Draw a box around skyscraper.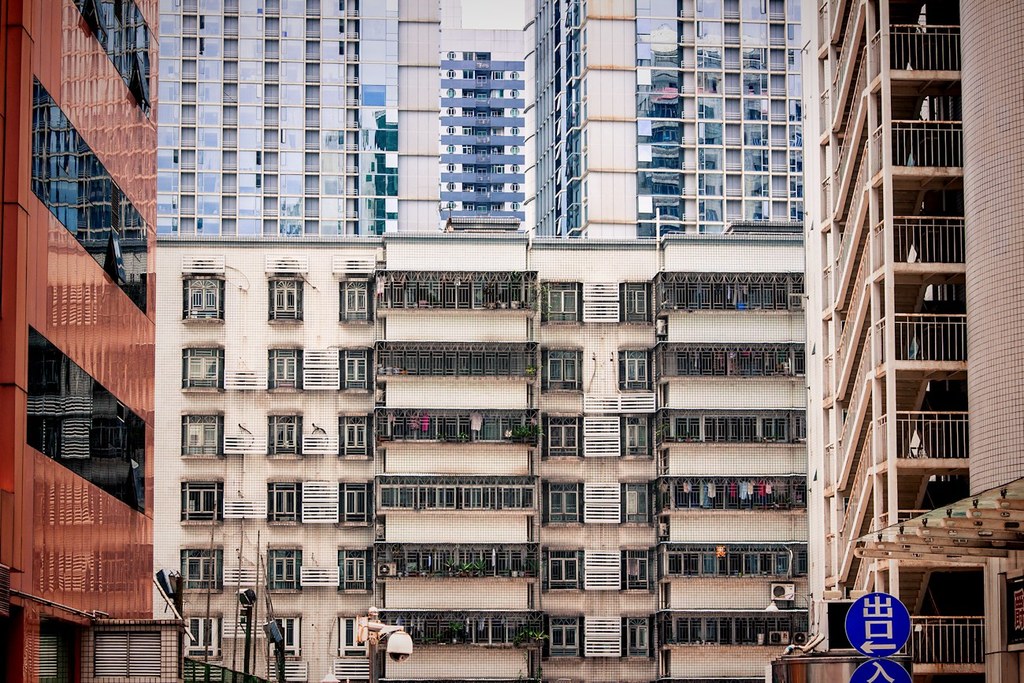
(x1=3, y1=0, x2=161, y2=682).
